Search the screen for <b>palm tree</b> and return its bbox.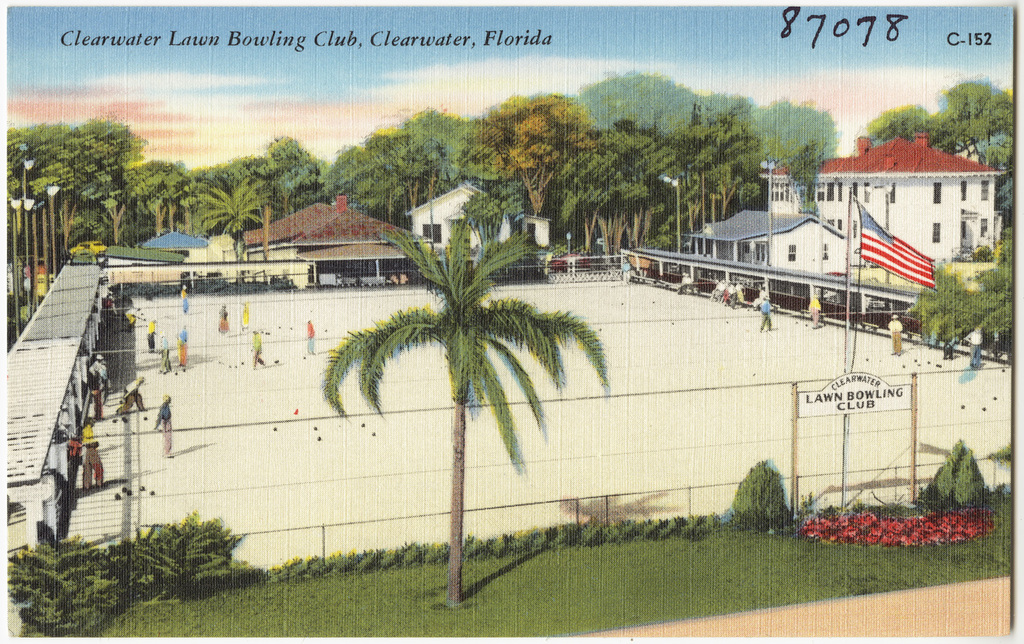
Found: bbox=(330, 214, 602, 609).
